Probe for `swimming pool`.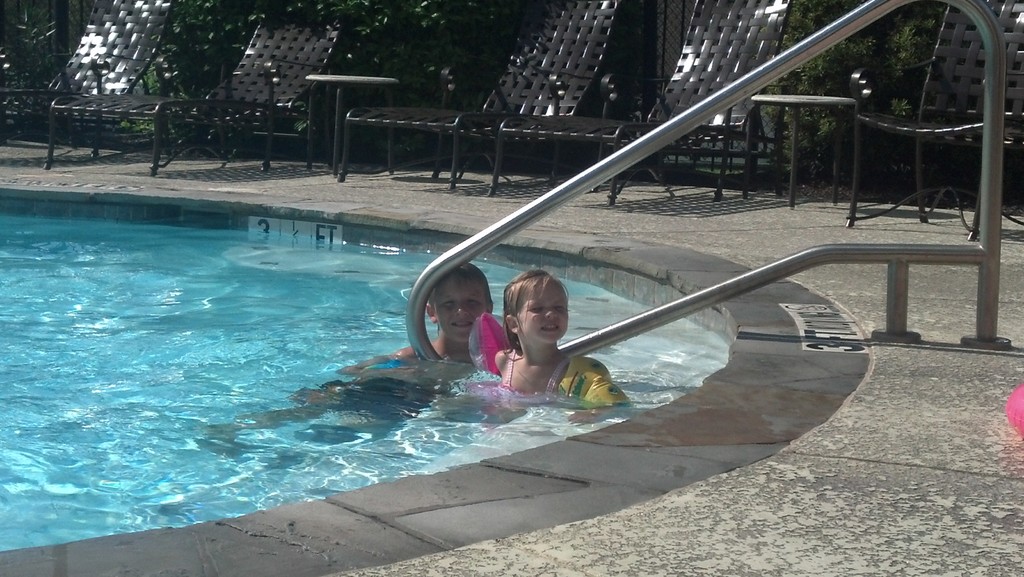
Probe result: left=0, top=182, right=874, bottom=576.
